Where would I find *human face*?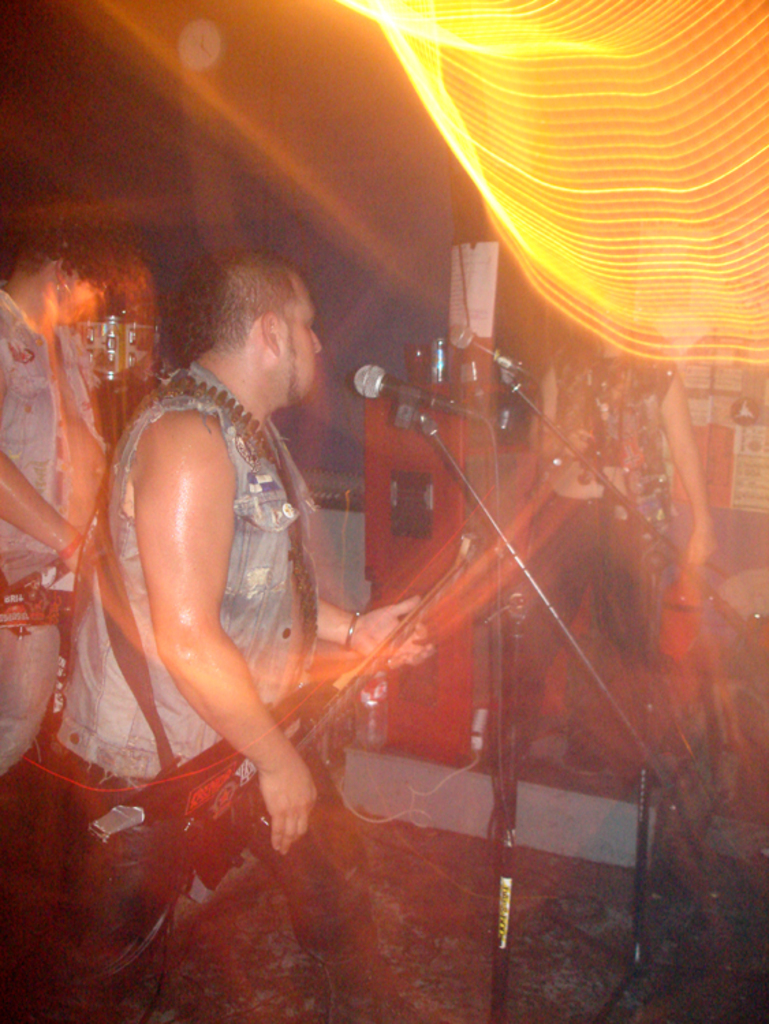
At left=279, top=280, right=324, bottom=393.
